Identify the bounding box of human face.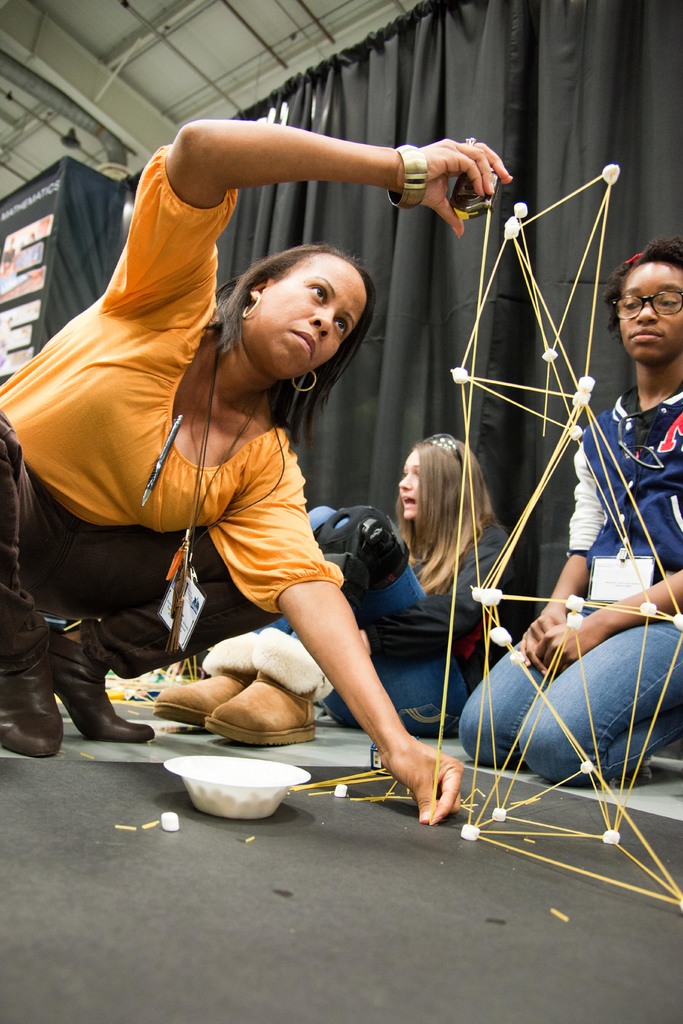
(620, 260, 682, 364).
